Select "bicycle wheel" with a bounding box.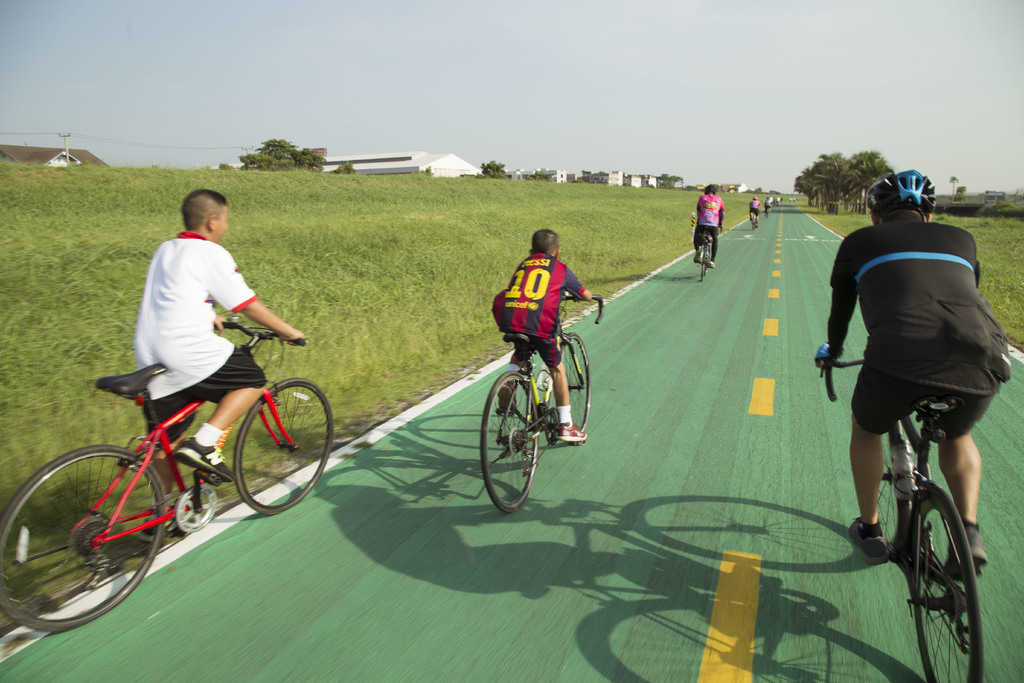
(229, 379, 334, 519).
